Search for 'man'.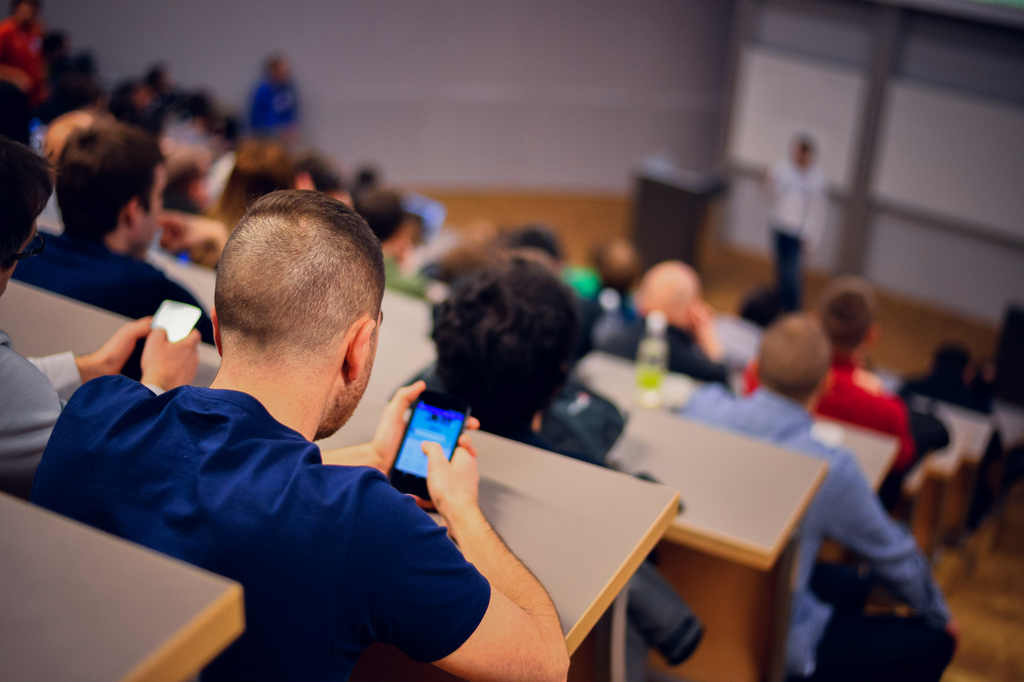
Found at 0 132 198 501.
